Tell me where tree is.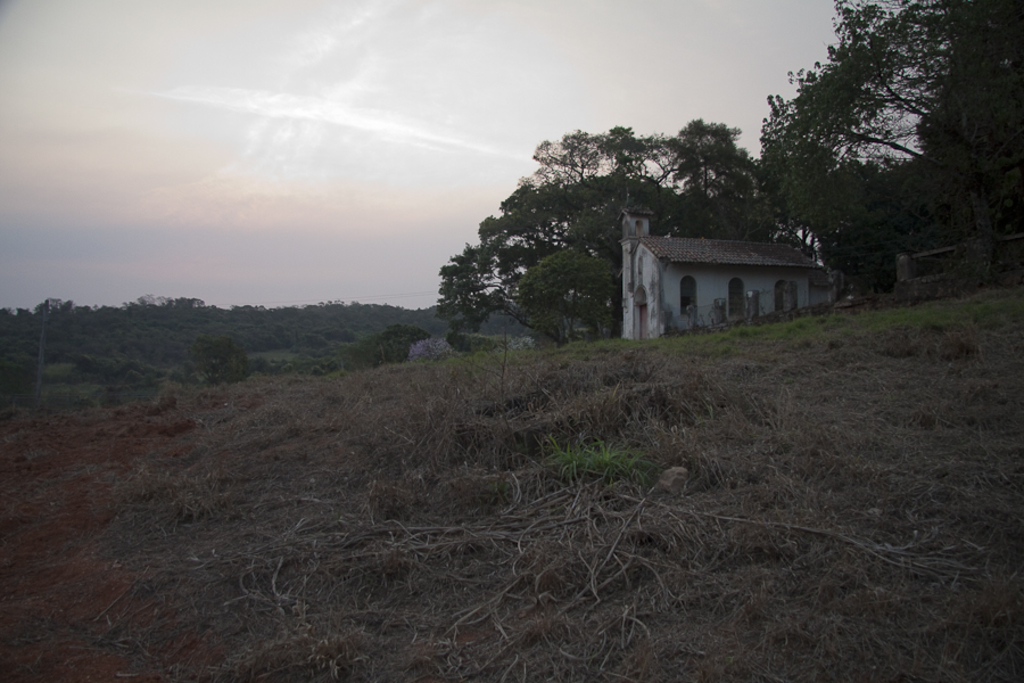
tree is at [x1=433, y1=117, x2=791, y2=349].
